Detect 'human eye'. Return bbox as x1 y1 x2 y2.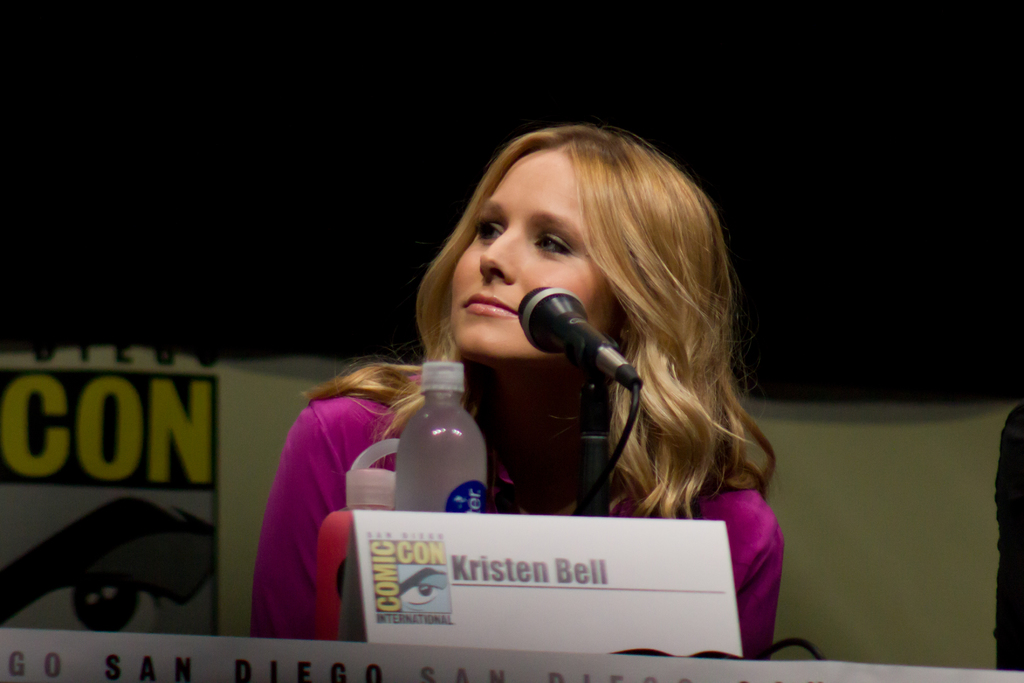
476 213 508 241.
